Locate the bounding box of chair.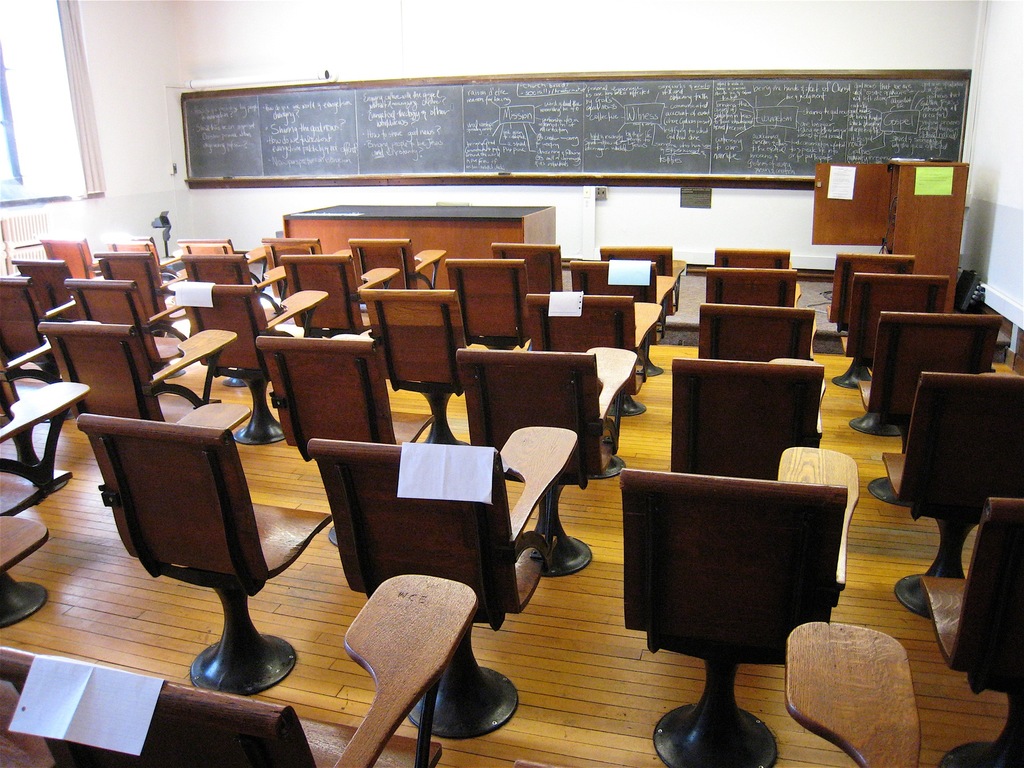
Bounding box: l=449, t=254, r=535, b=346.
